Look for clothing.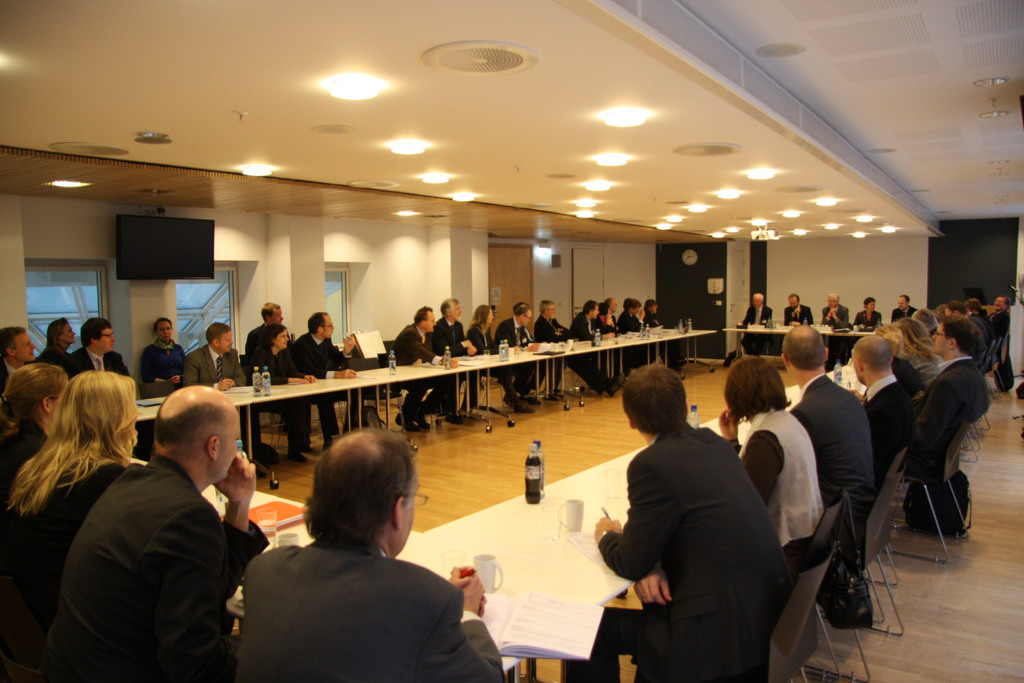
Found: BBox(822, 303, 849, 368).
